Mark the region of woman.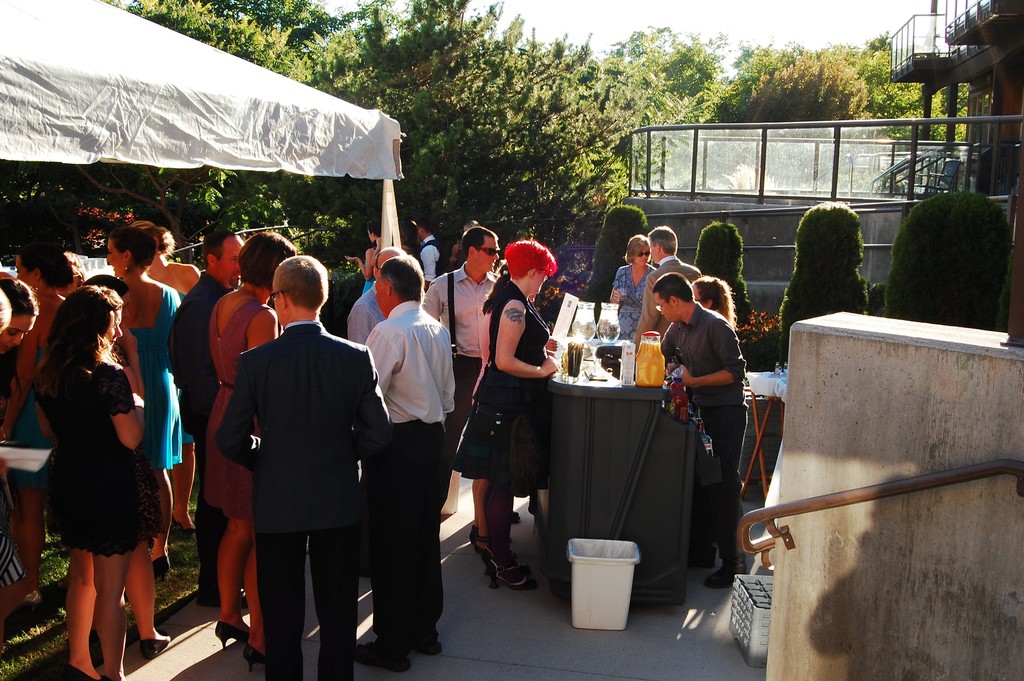
Region: bbox(687, 277, 732, 329).
